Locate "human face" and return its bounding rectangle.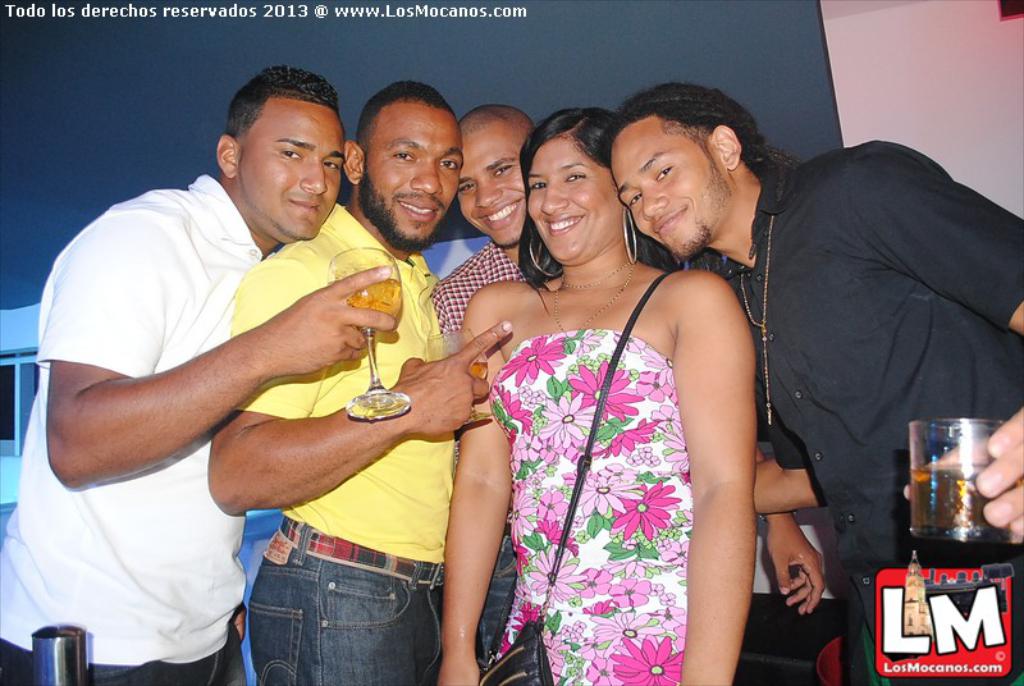
{"x1": 453, "y1": 132, "x2": 527, "y2": 252}.
